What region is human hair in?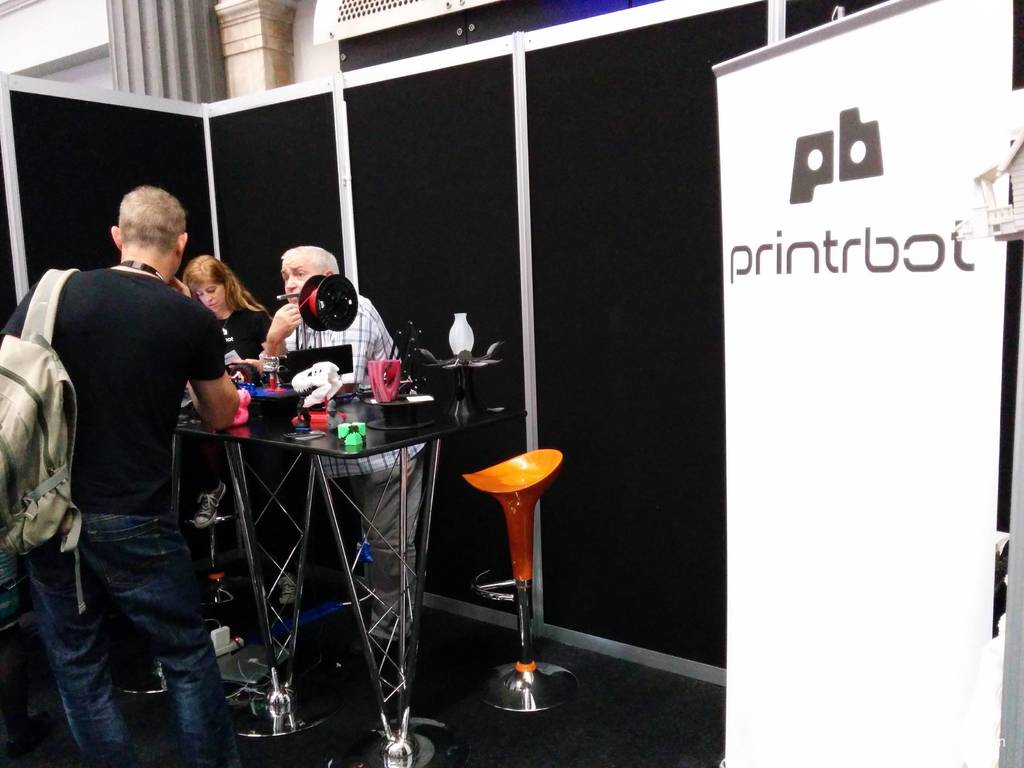
locate(181, 253, 265, 312).
